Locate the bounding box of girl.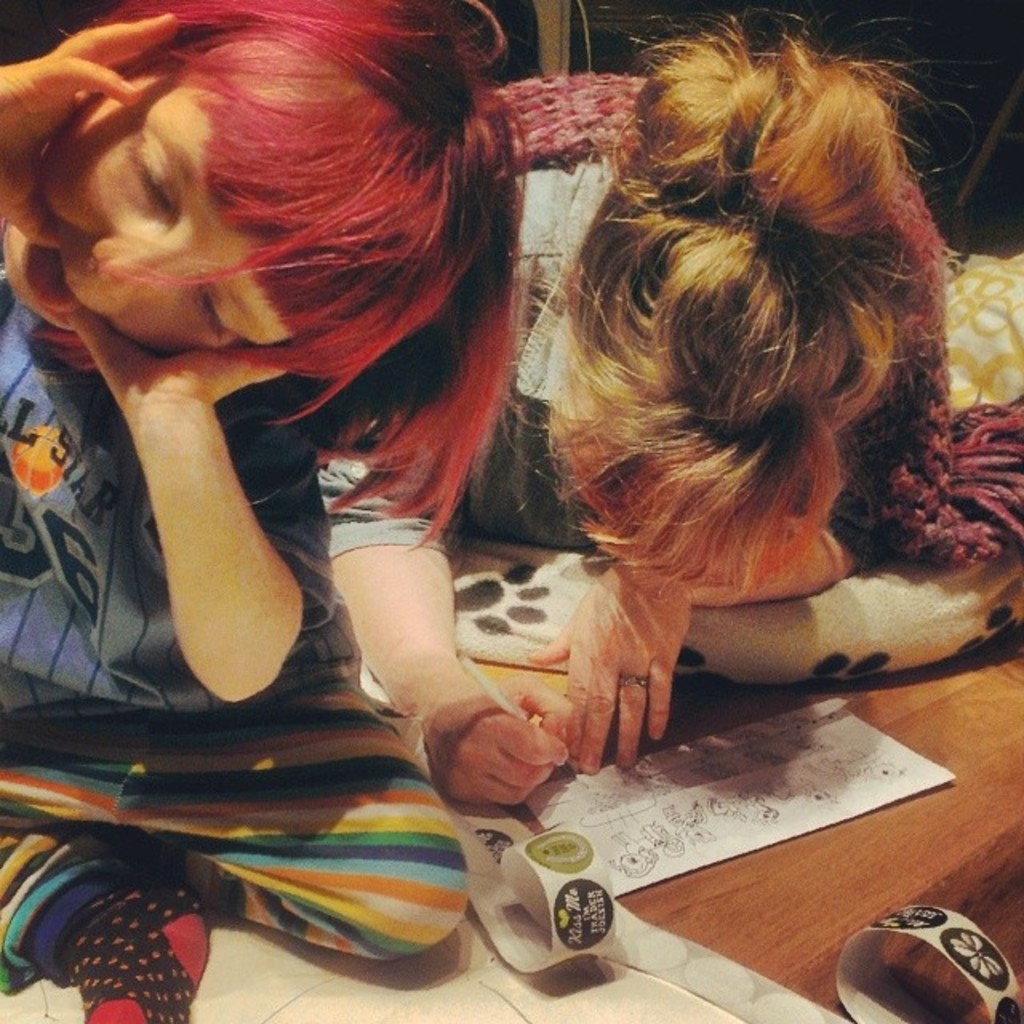
Bounding box: x1=0 y1=0 x2=526 y2=1022.
